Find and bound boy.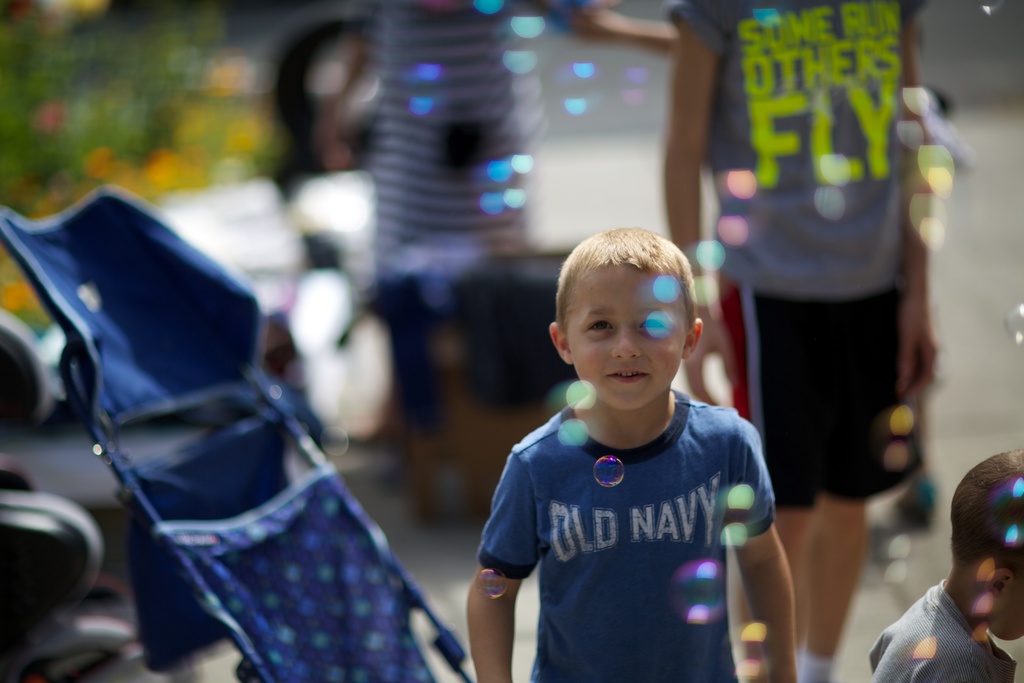
Bound: bbox(484, 222, 794, 668).
